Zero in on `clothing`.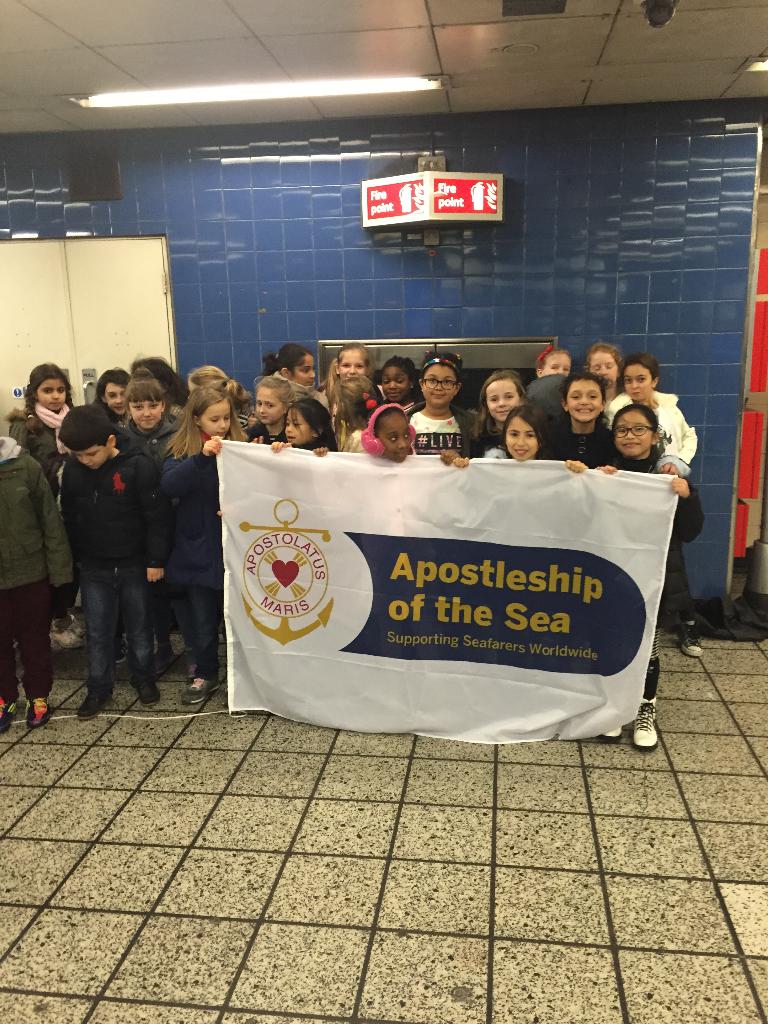
Zeroed in: [60, 438, 172, 685].
